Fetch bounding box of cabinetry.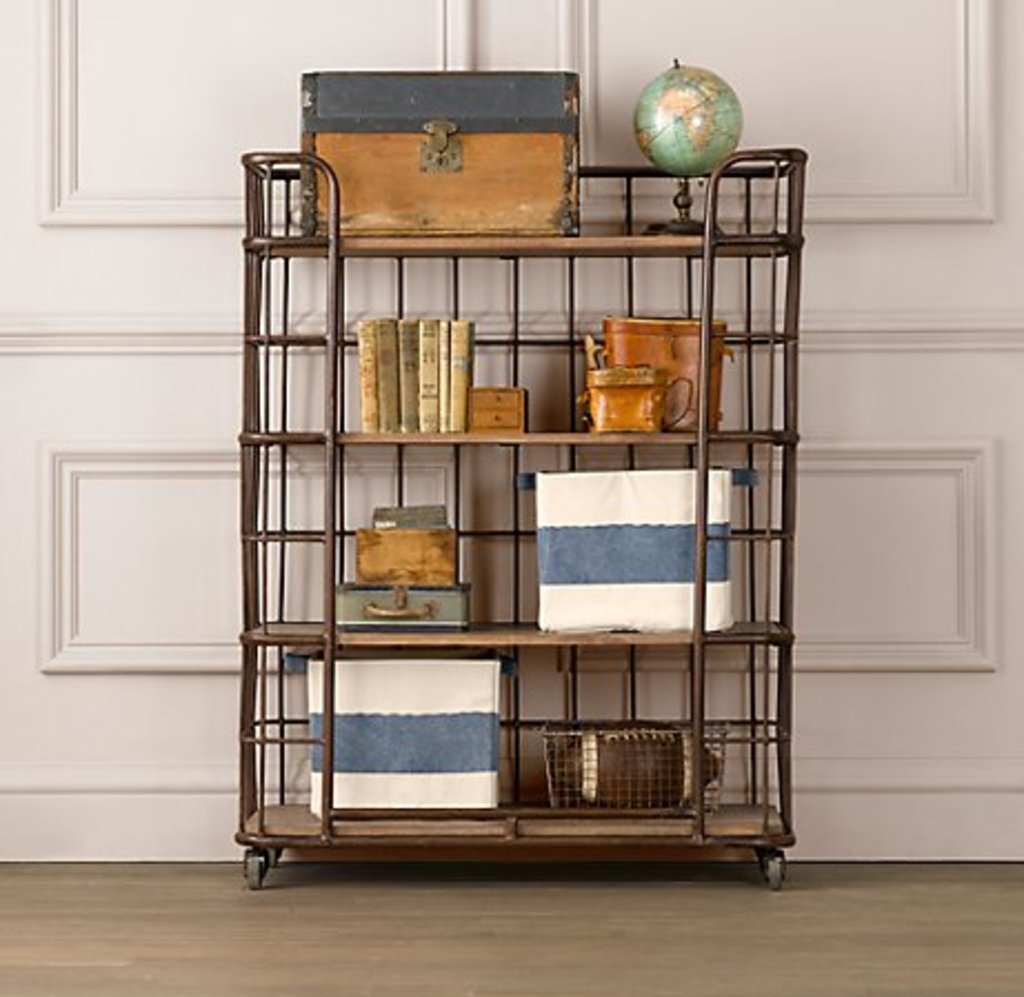
Bbox: (238,53,824,853).
